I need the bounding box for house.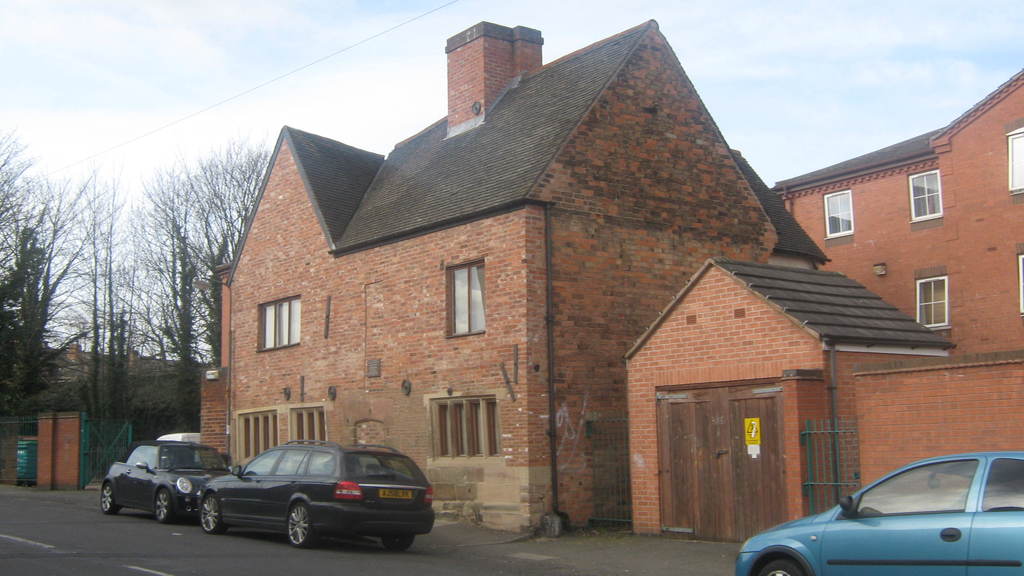
Here it is: <bbox>225, 16, 1023, 545</bbox>.
